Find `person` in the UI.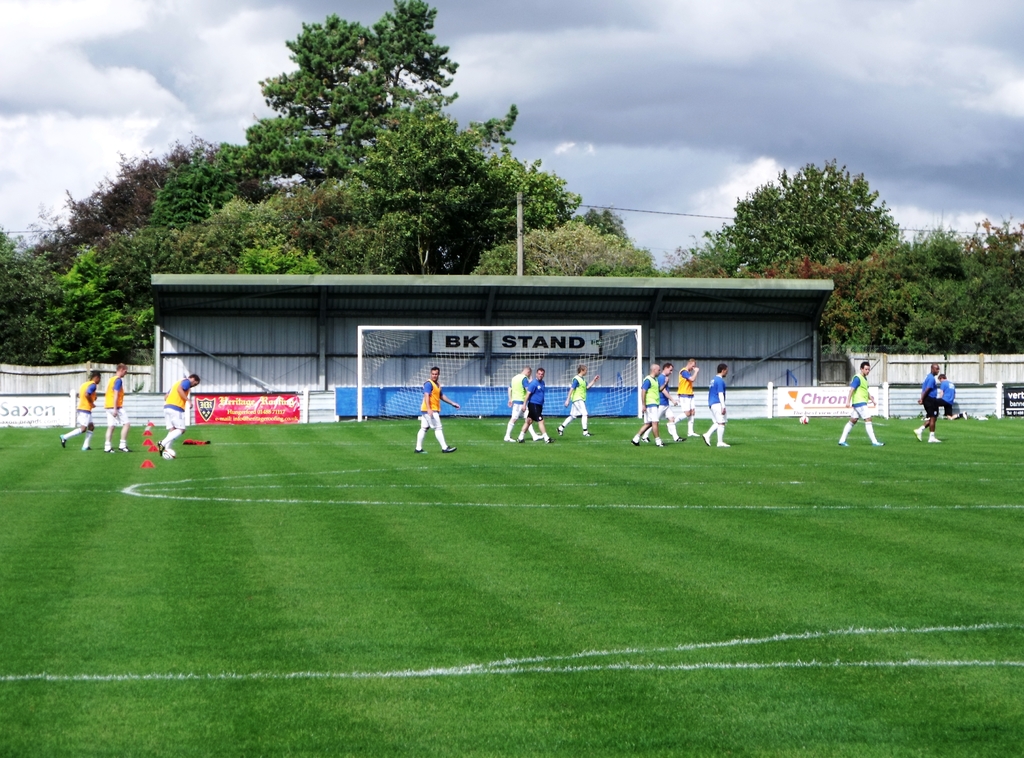
UI element at Rect(156, 372, 198, 461).
